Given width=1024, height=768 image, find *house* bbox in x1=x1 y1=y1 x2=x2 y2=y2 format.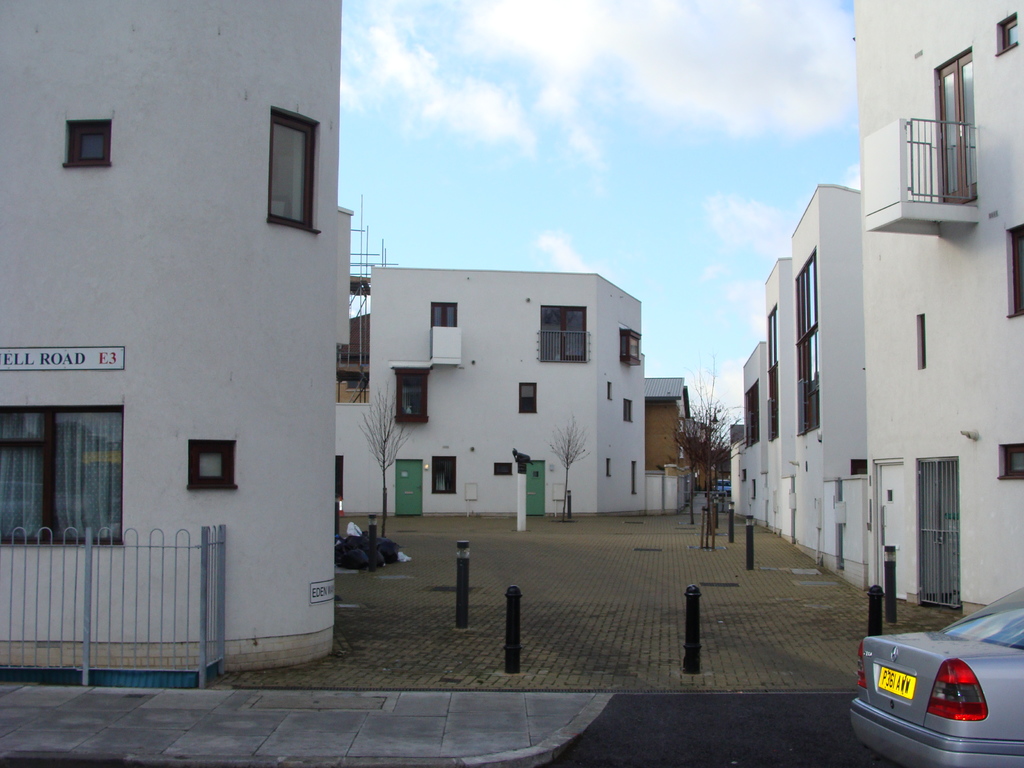
x1=0 y1=0 x2=354 y2=674.
